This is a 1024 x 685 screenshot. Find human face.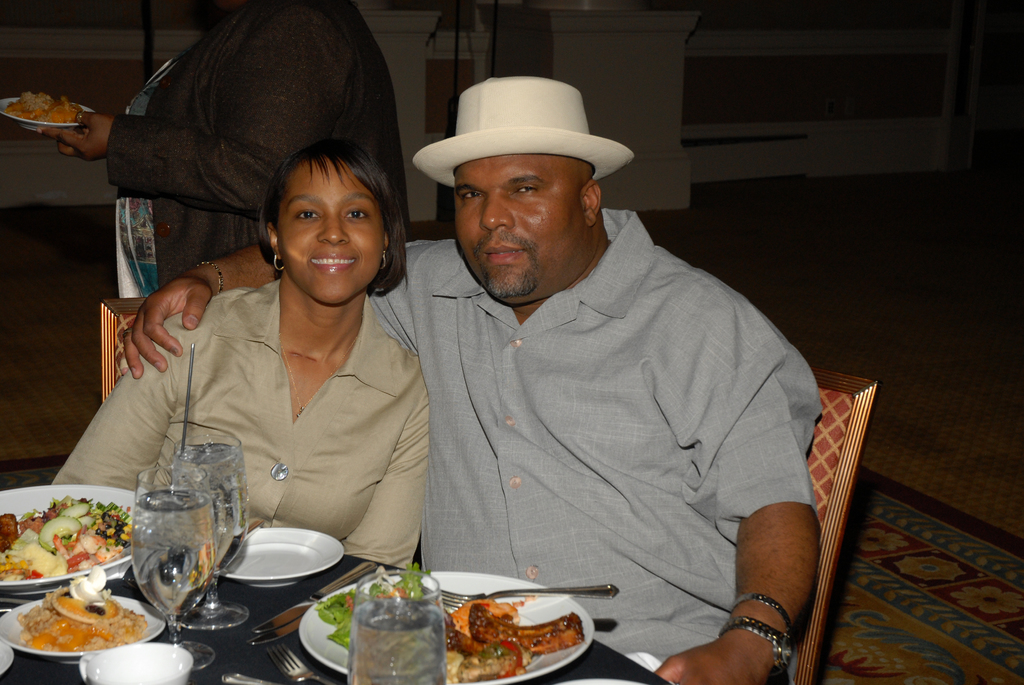
Bounding box: (450,149,586,309).
